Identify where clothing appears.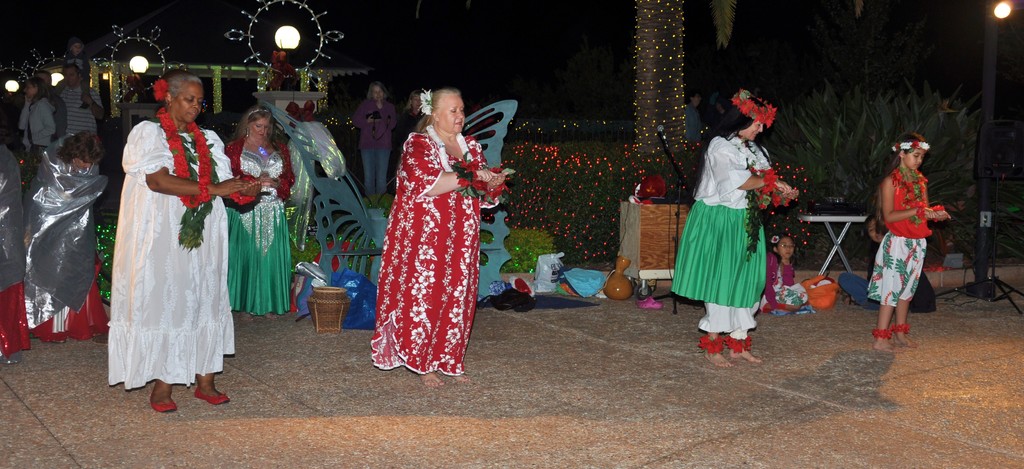
Appears at detection(105, 117, 235, 388).
